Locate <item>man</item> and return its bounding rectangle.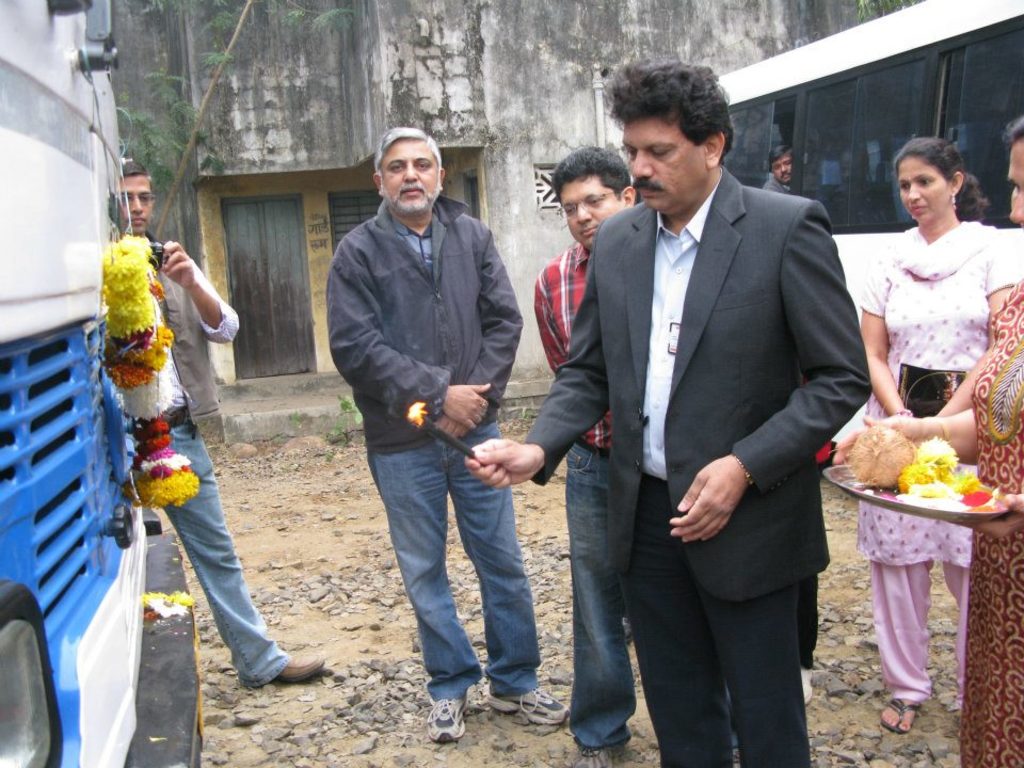
[326,124,569,740].
